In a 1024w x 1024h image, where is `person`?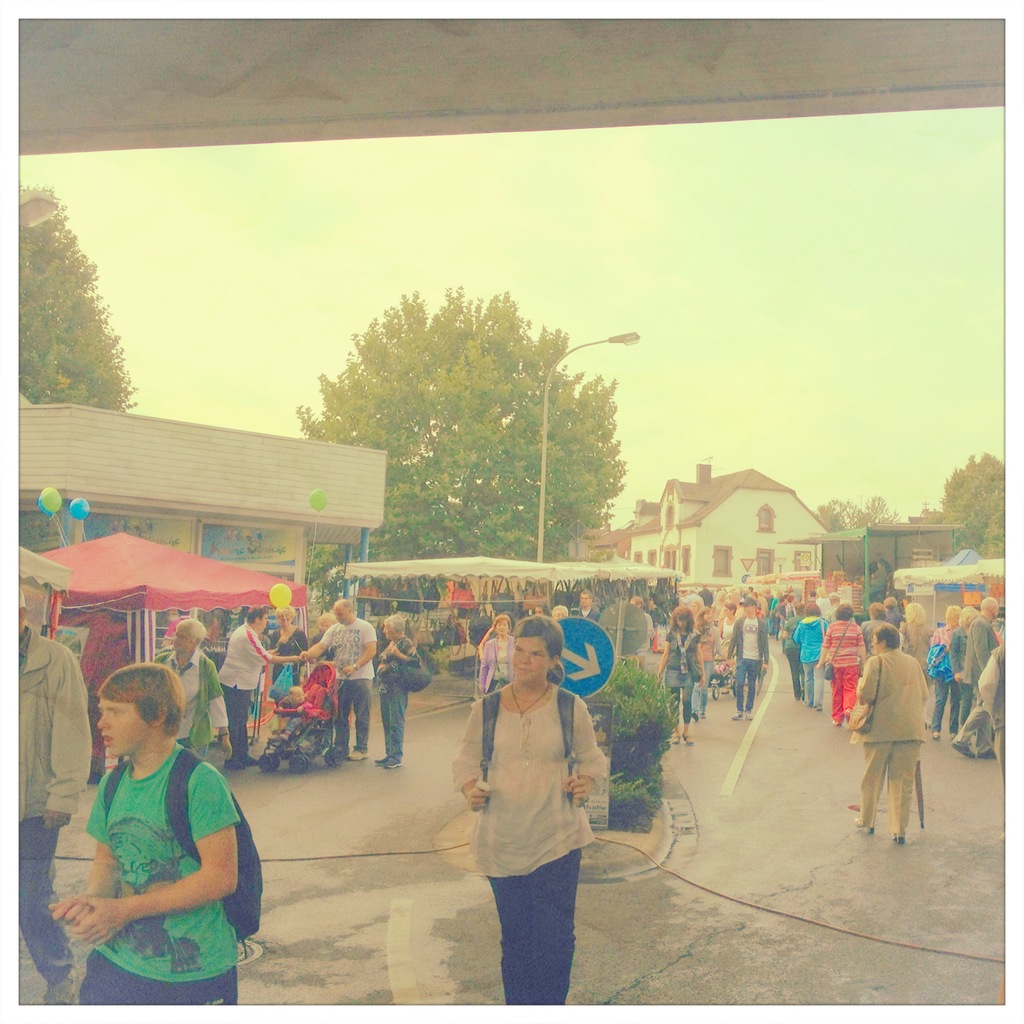
Rect(452, 615, 618, 1002).
